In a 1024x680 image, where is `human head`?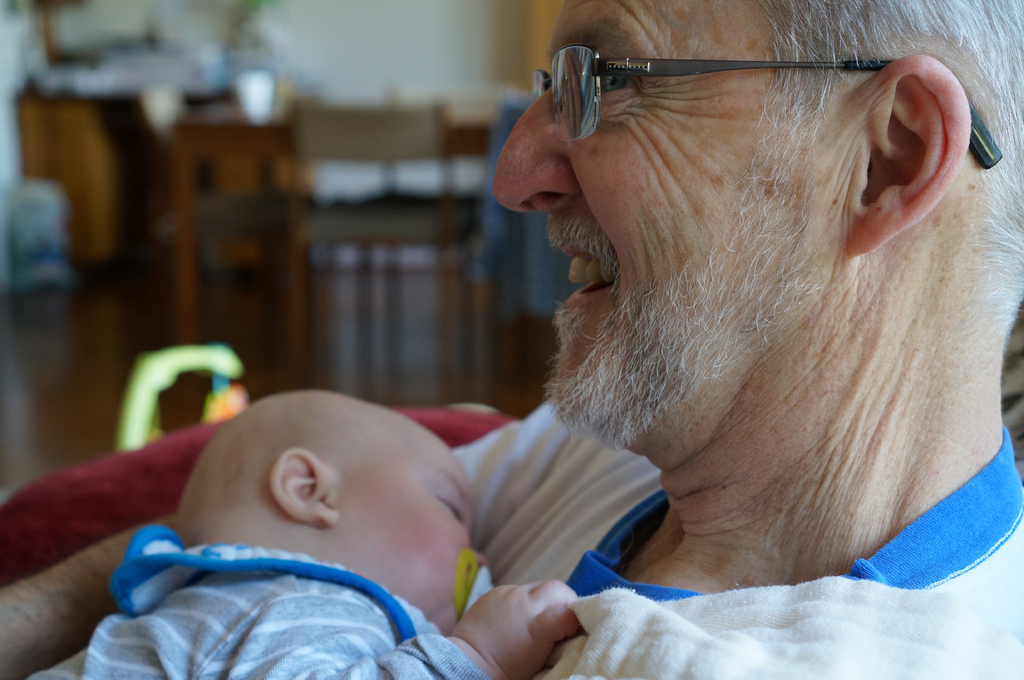
bbox=[485, 0, 1023, 453].
